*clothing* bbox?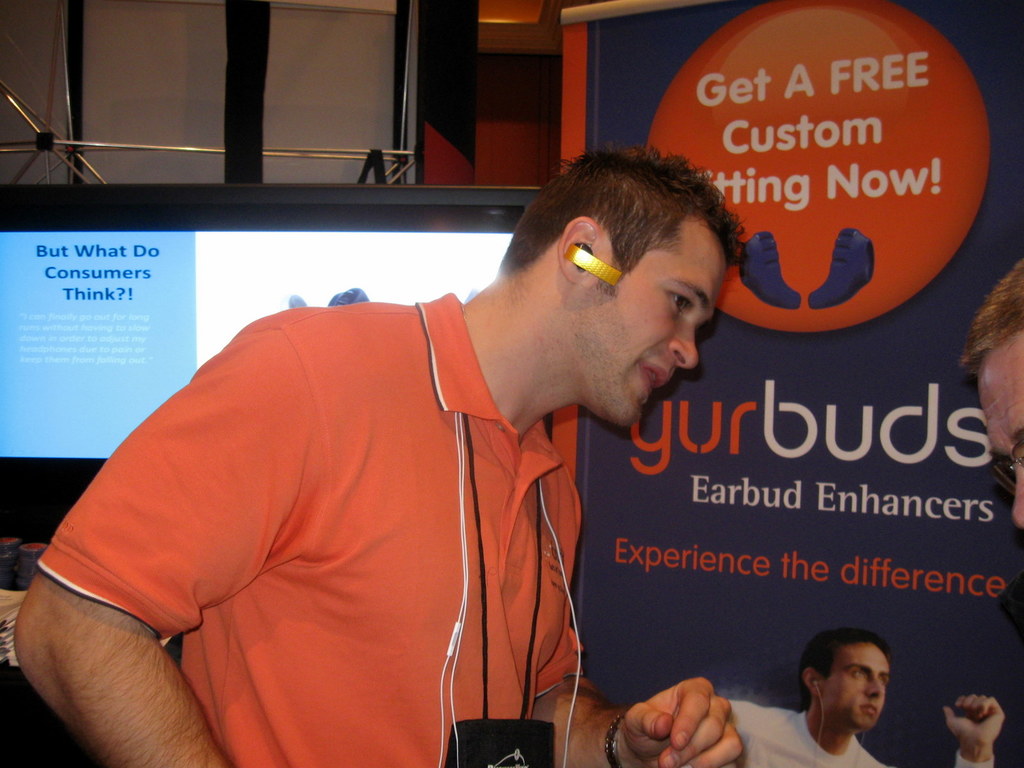
[719, 703, 888, 767]
